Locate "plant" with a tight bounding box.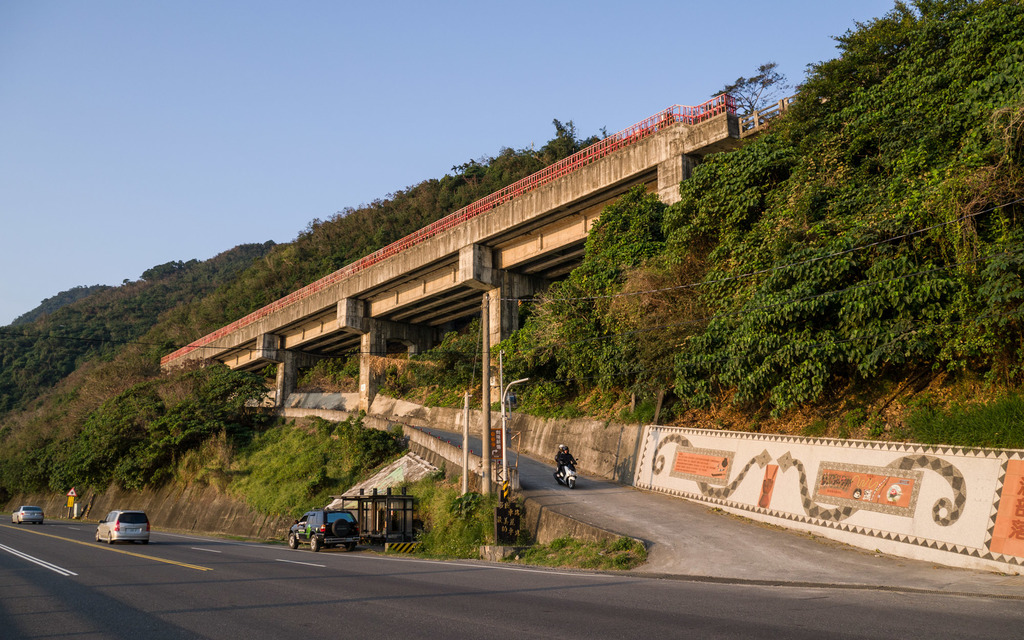
box(390, 371, 410, 400).
